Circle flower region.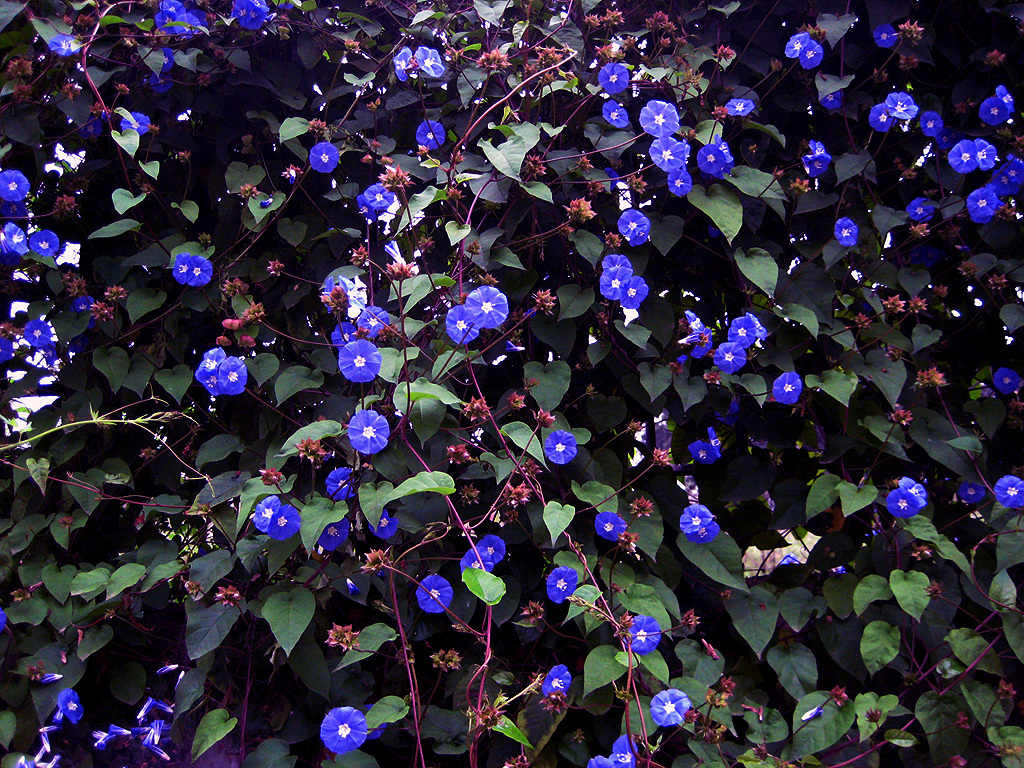
Region: l=176, t=578, r=208, b=602.
